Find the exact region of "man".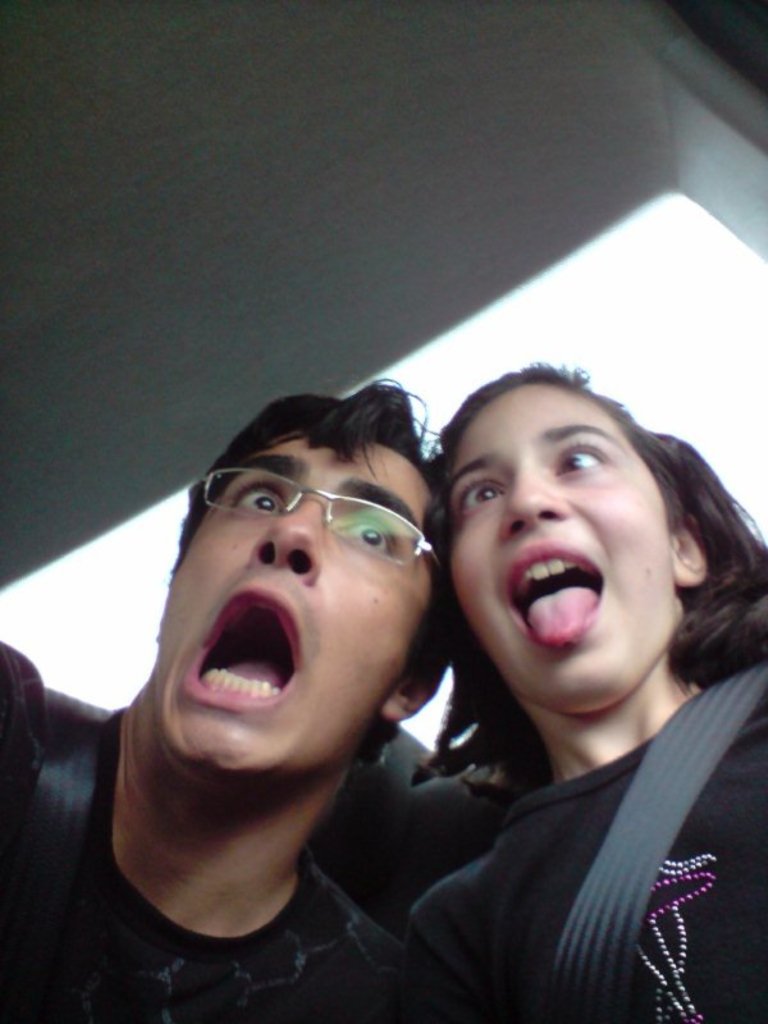
Exact region: BBox(26, 324, 599, 1023).
